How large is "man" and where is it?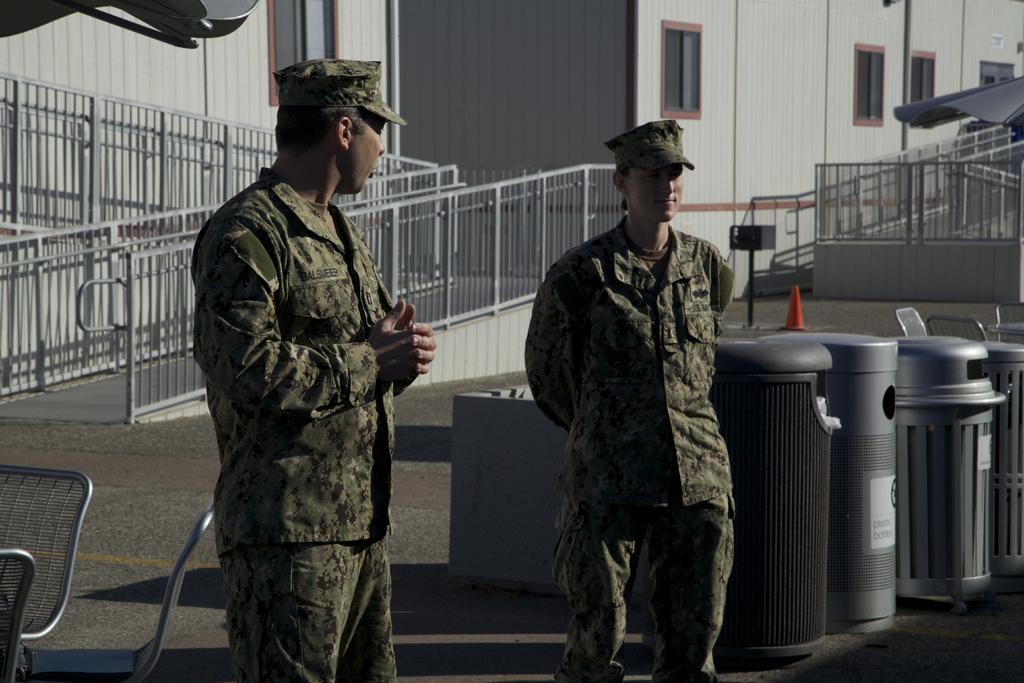
Bounding box: BBox(194, 60, 439, 682).
